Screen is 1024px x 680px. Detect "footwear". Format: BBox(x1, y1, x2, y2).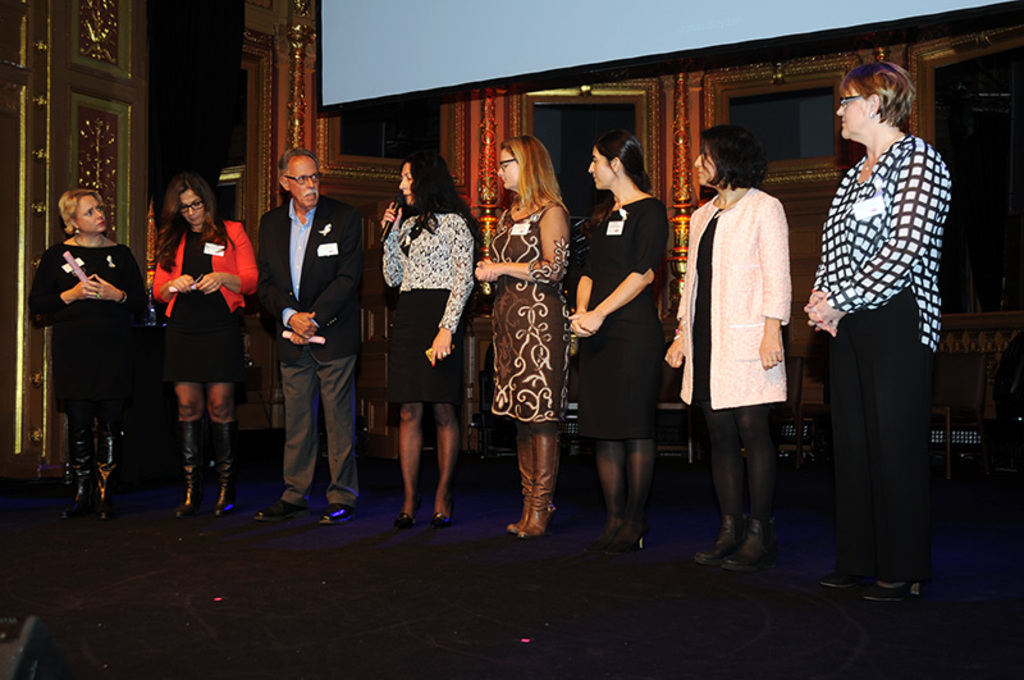
BBox(429, 499, 456, 524).
